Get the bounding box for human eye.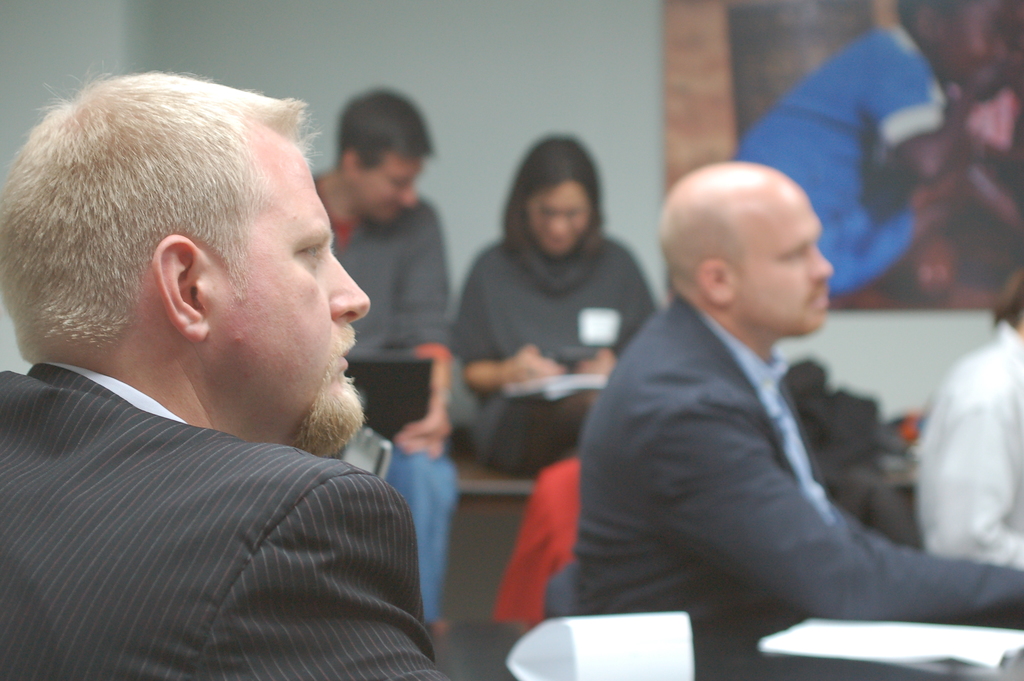
locate(782, 250, 802, 265).
